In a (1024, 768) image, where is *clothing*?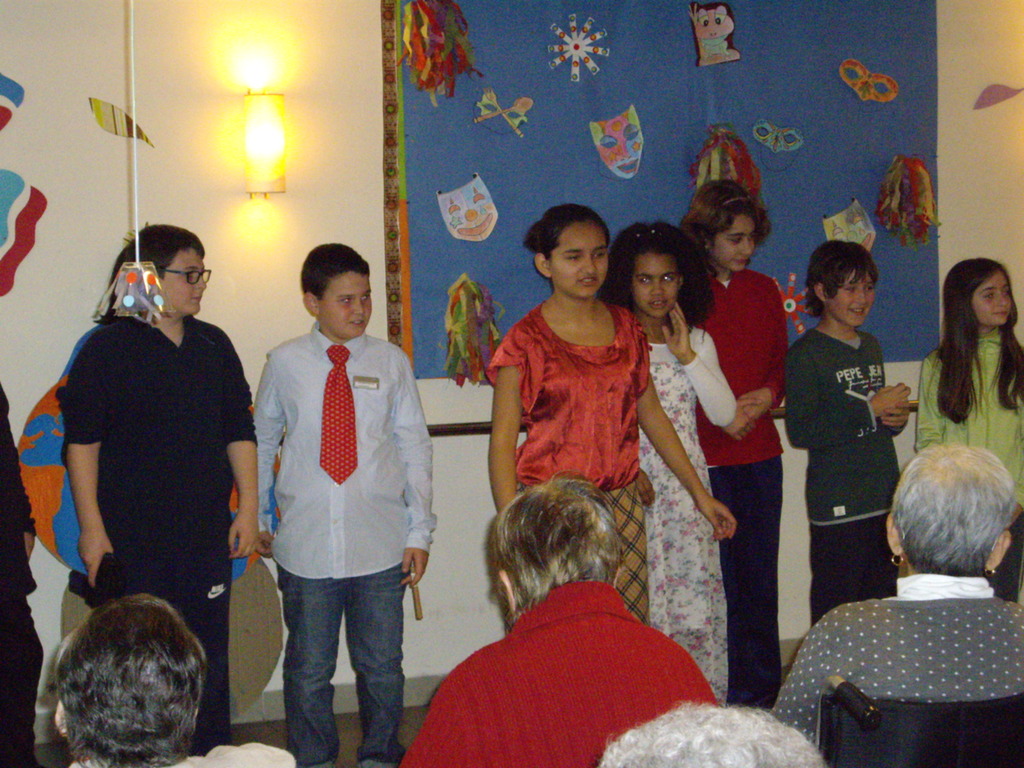
BBox(66, 739, 297, 767).
